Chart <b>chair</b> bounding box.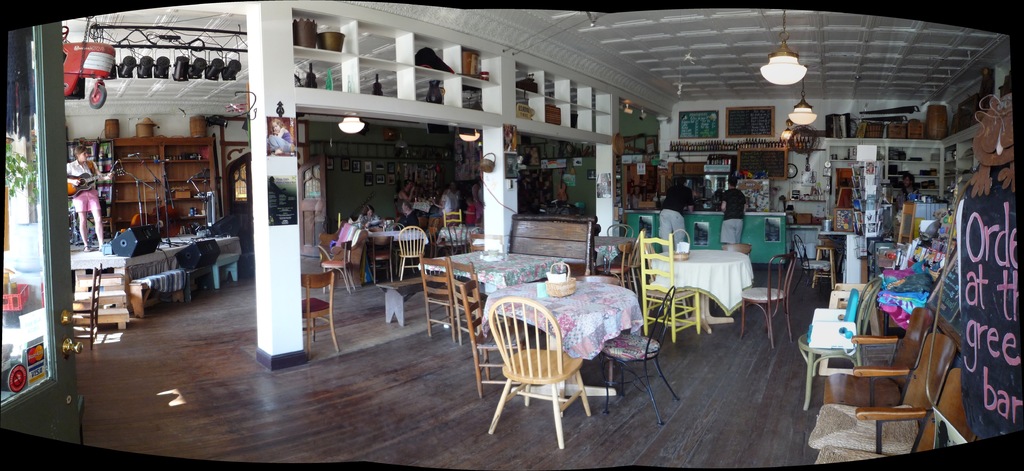
Charted: l=324, t=231, r=359, b=291.
